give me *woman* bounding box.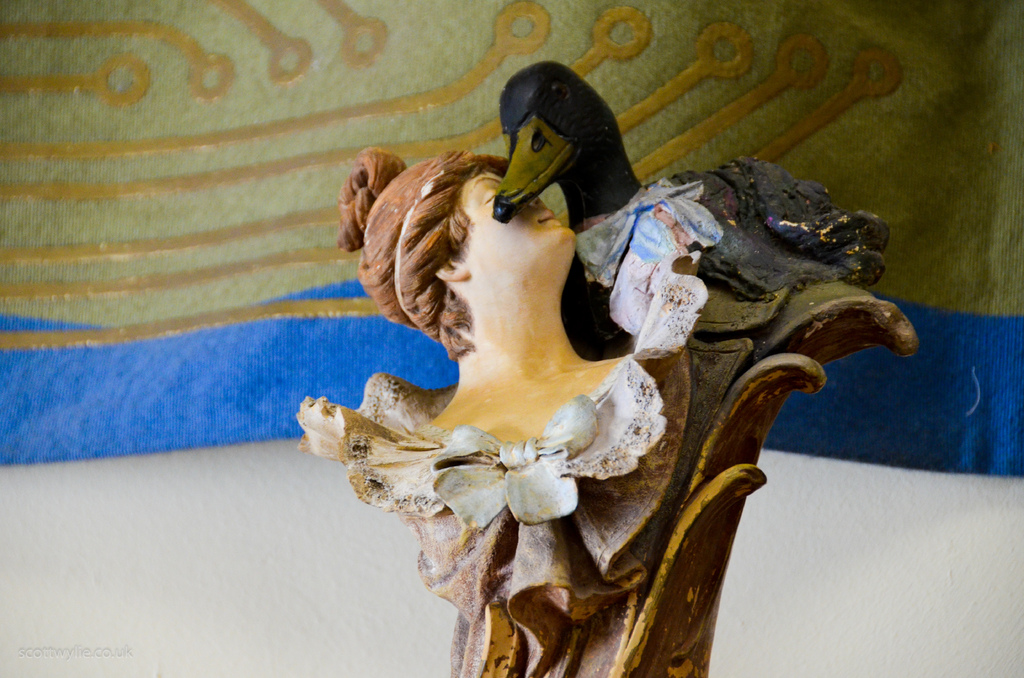
bbox=[301, 141, 662, 518].
